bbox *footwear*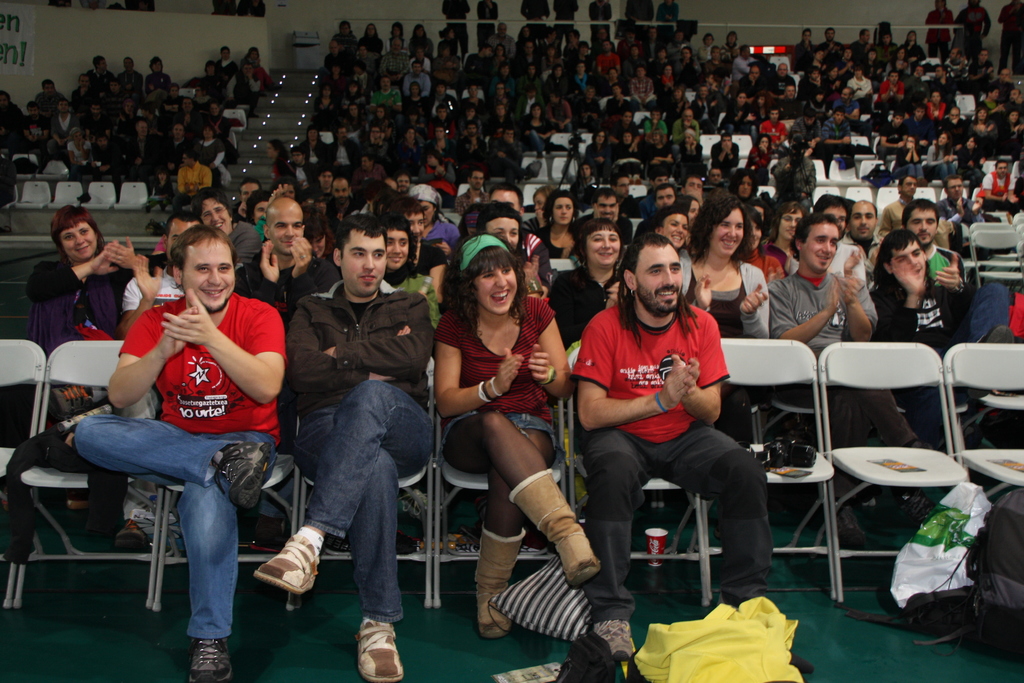
259:530:314:598
